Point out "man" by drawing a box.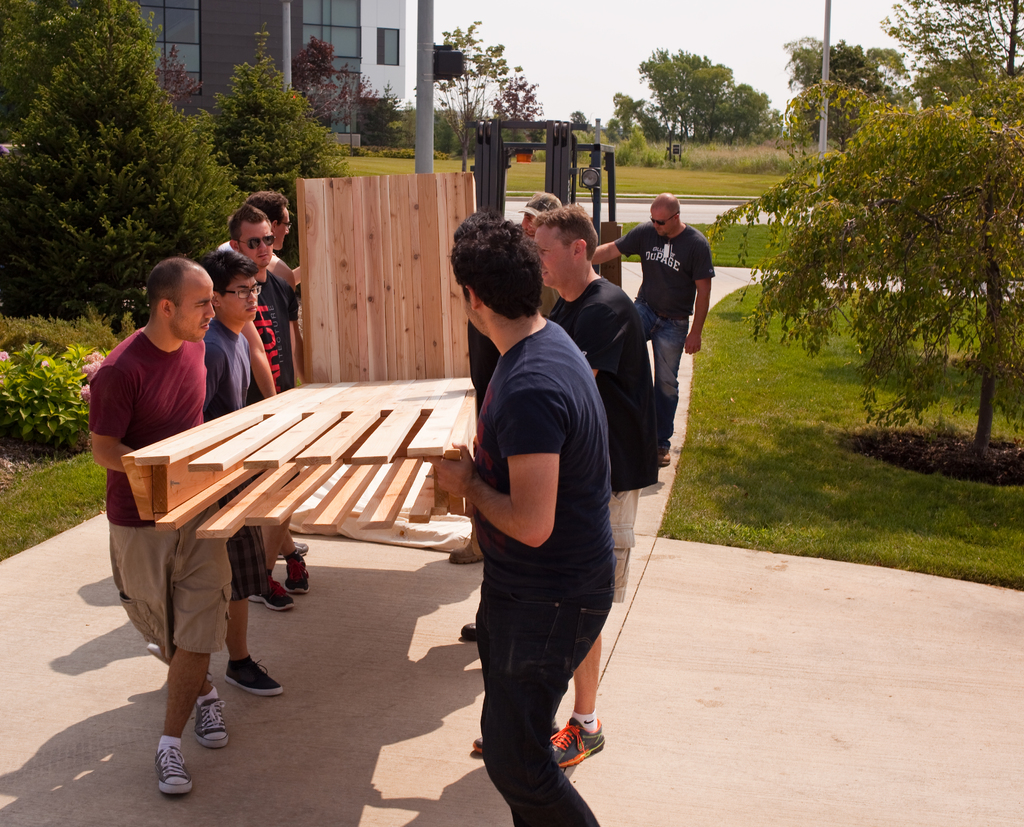
left=453, top=206, right=663, bottom=767.
